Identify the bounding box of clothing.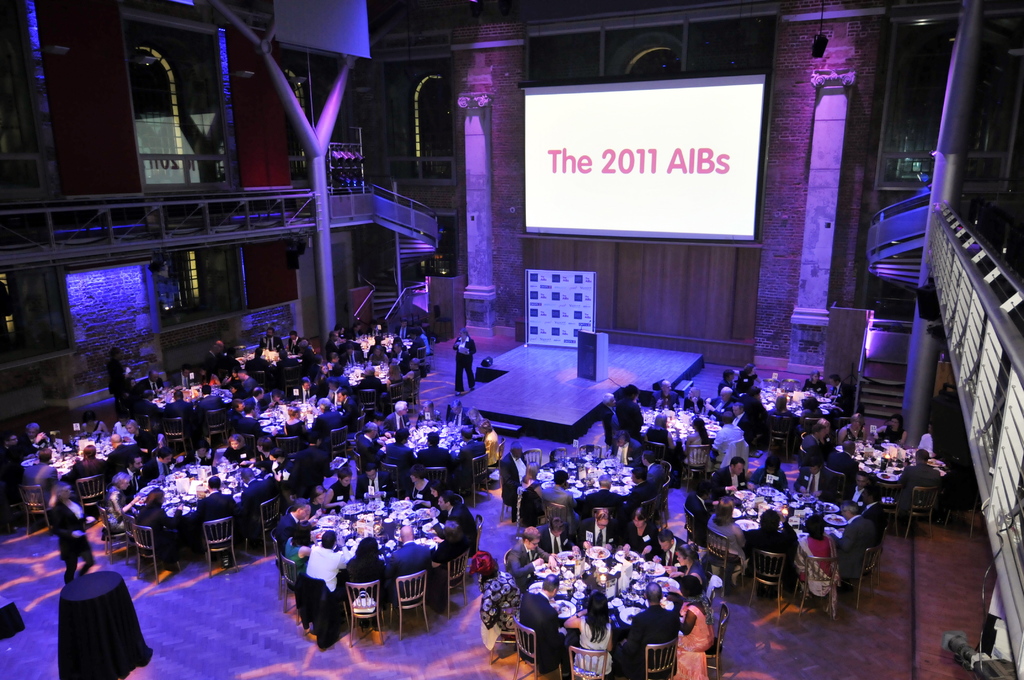
locate(685, 430, 708, 463).
